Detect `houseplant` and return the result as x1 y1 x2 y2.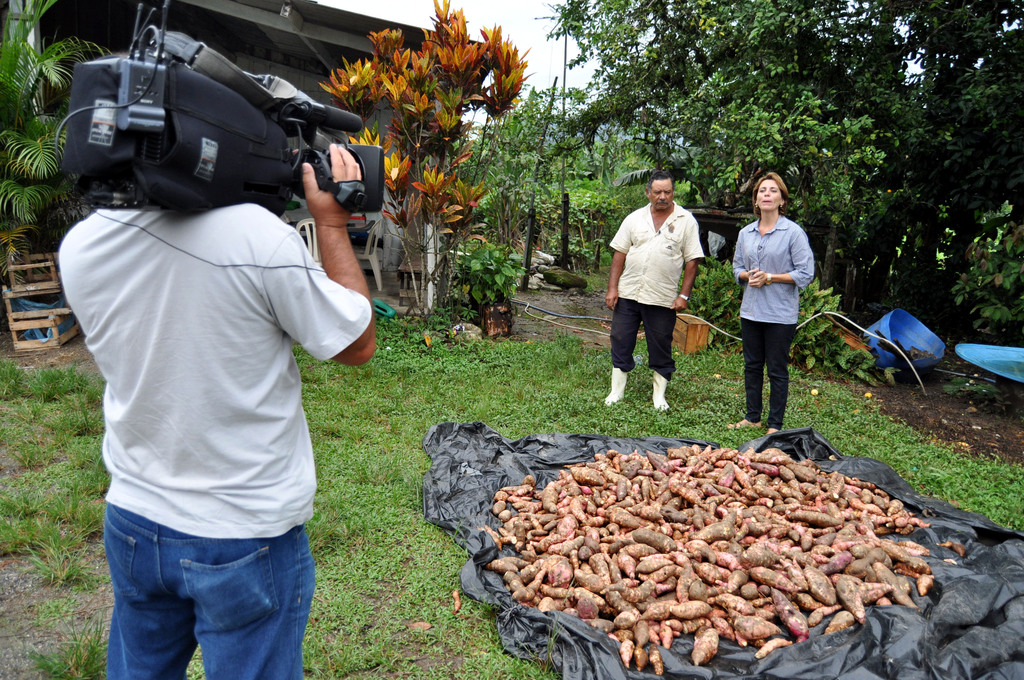
458 239 529 340.
